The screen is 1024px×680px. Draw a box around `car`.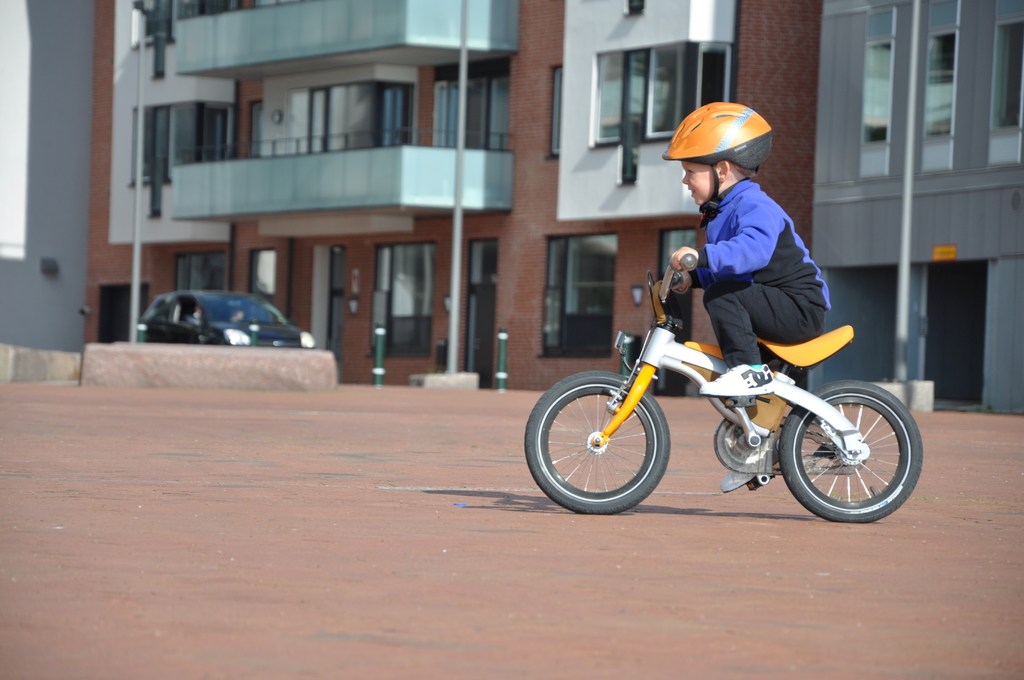
bbox(142, 284, 316, 346).
